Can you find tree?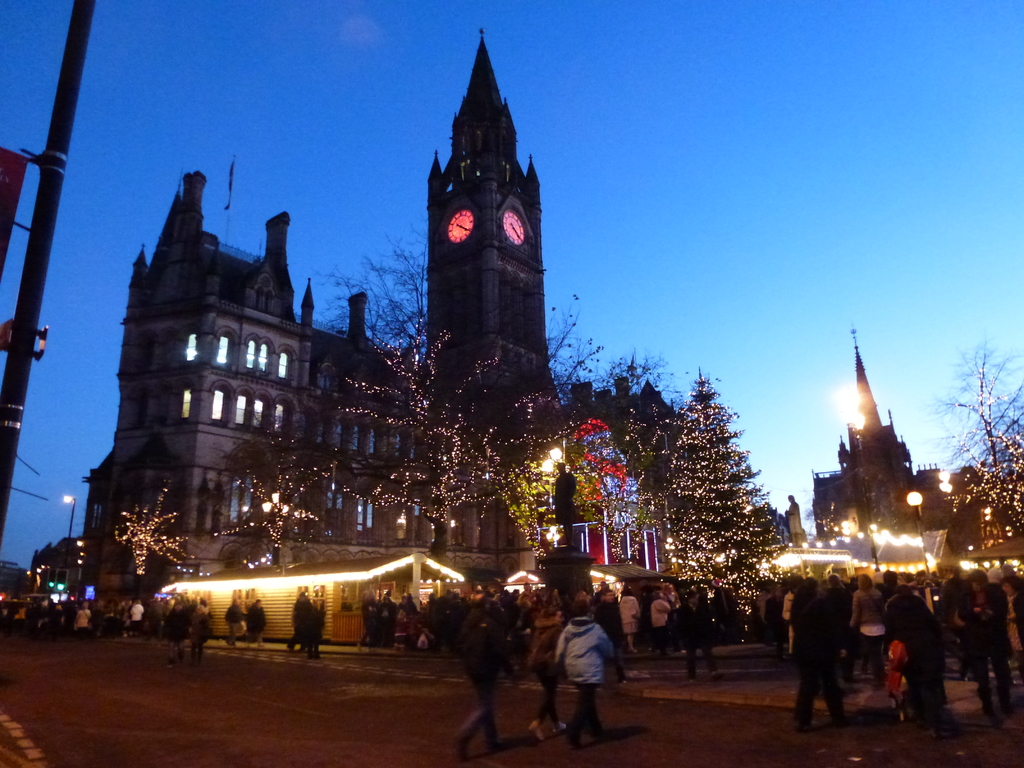
Yes, bounding box: x1=330 y1=223 x2=529 y2=559.
